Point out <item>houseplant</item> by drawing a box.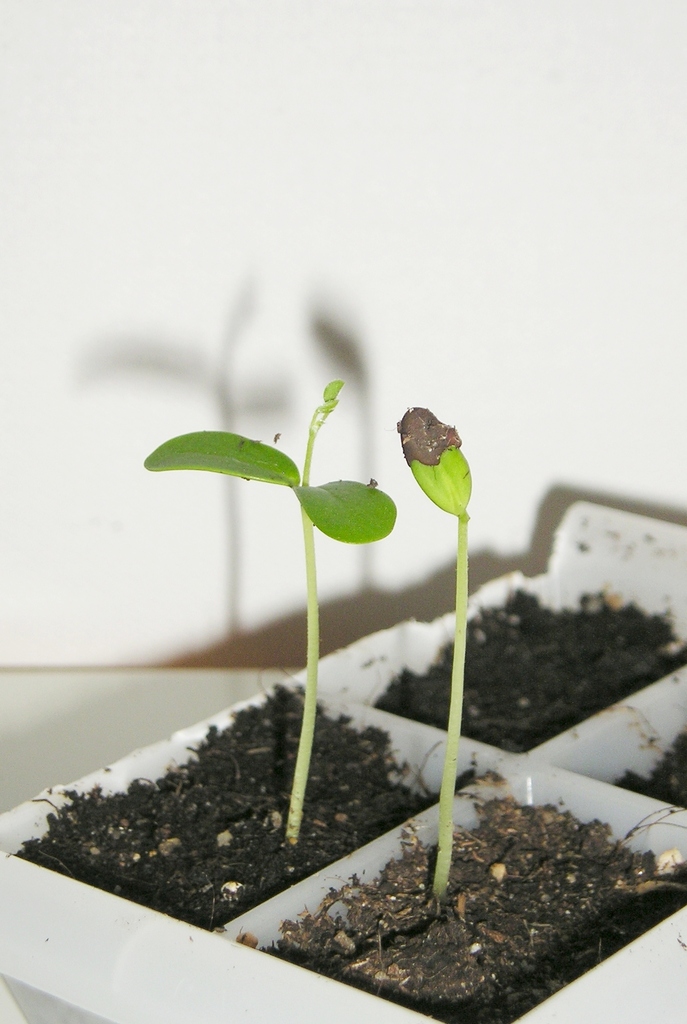
rect(0, 375, 686, 1023).
